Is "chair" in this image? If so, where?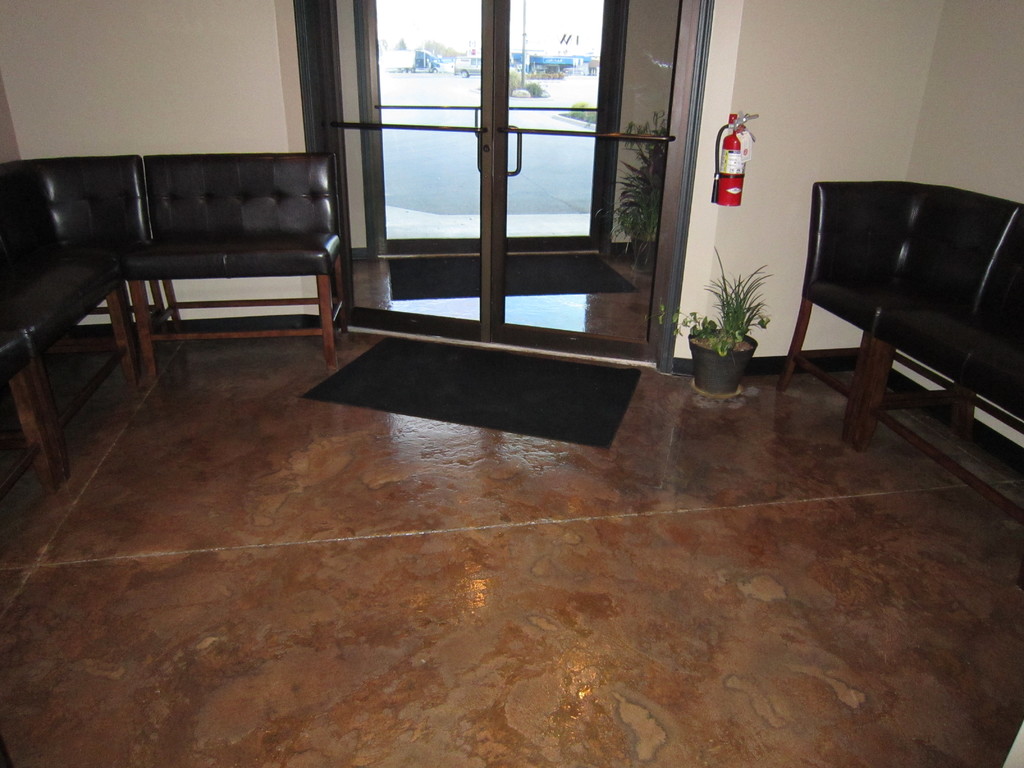
Yes, at (x1=861, y1=209, x2=1023, y2=531).
